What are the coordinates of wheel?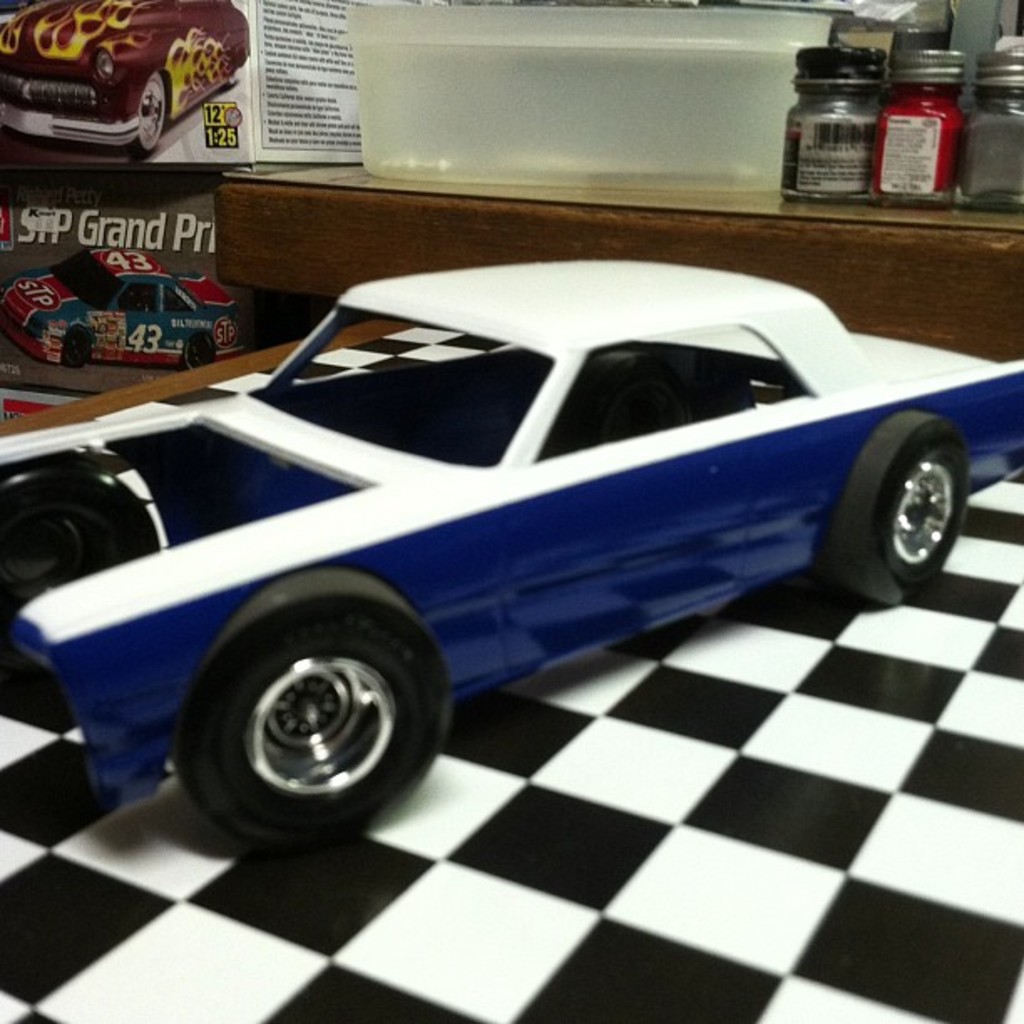
184/331/214/363.
